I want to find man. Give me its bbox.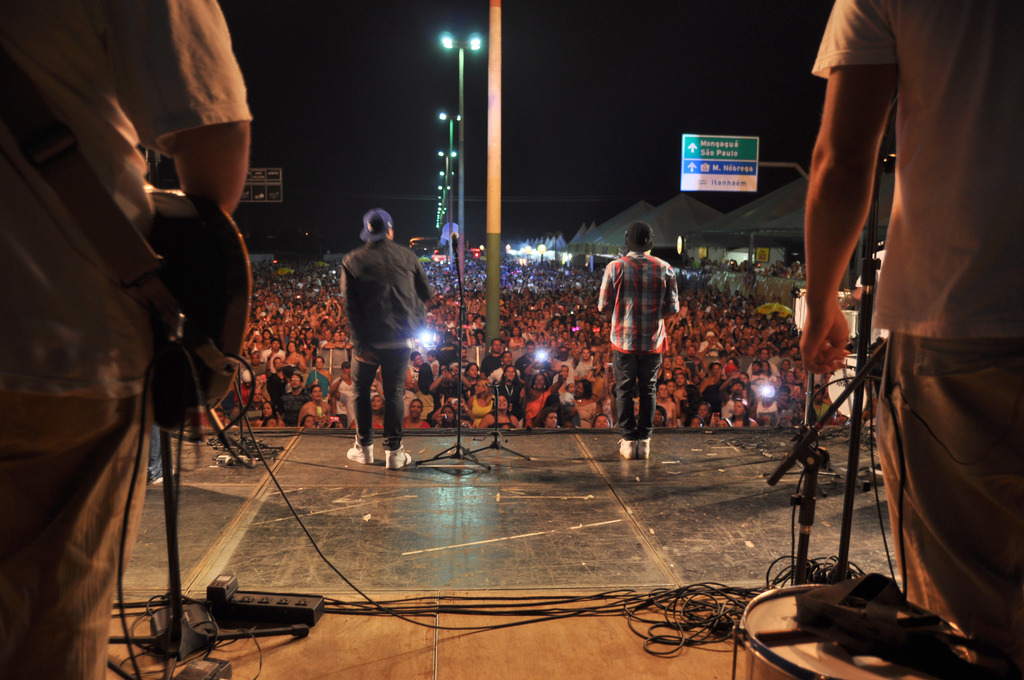
x1=406, y1=353, x2=426, y2=389.
